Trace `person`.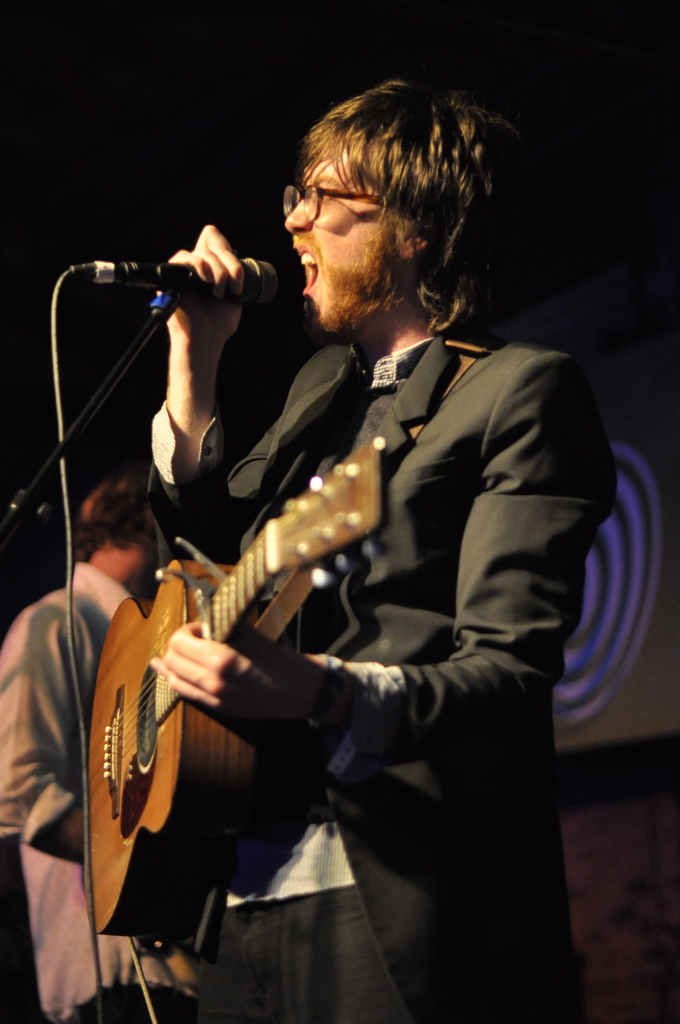
Traced to [x1=0, y1=476, x2=210, y2=1023].
